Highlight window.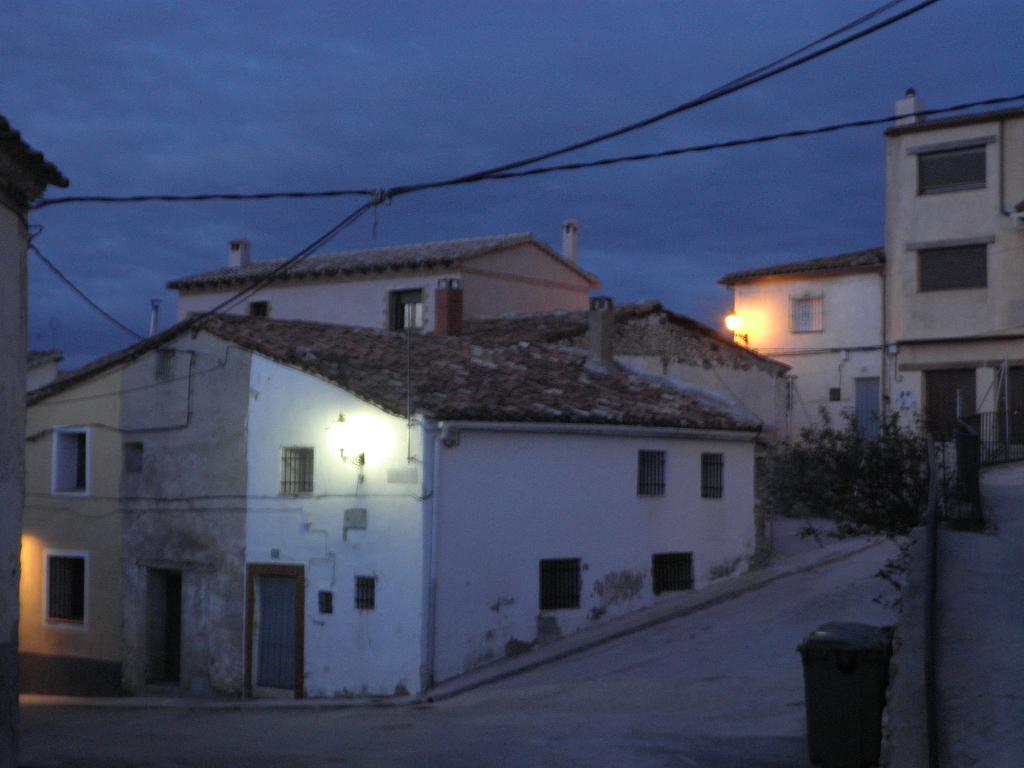
Highlighted region: rect(320, 591, 333, 612).
